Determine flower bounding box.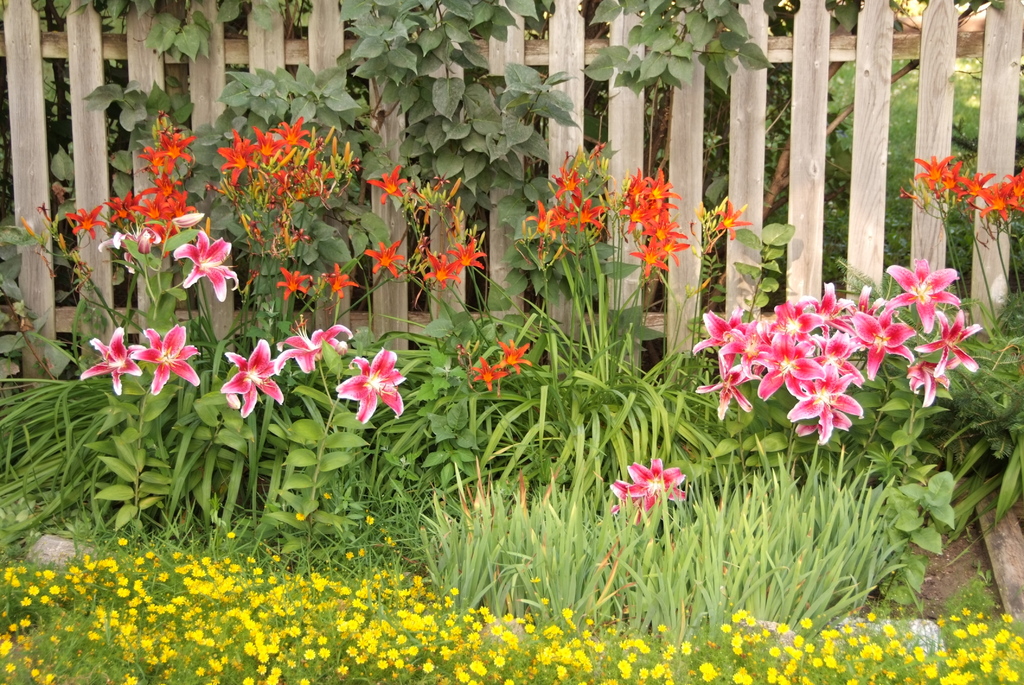
Determined: l=76, t=324, r=146, b=398.
